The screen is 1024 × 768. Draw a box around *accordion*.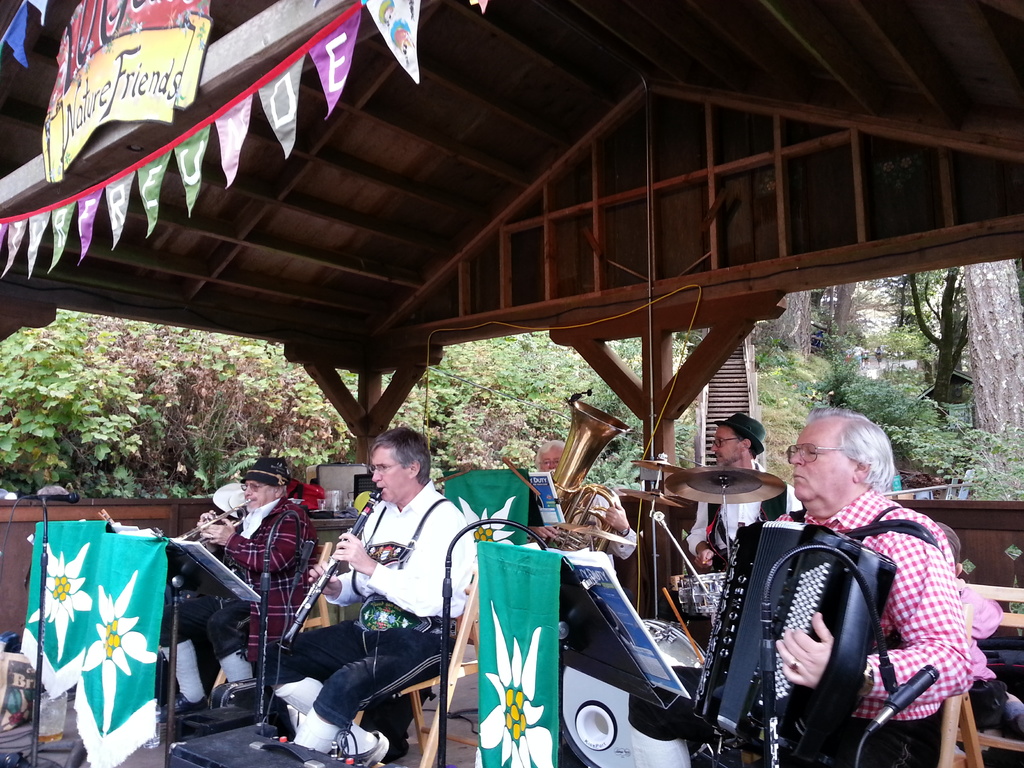
rect(687, 500, 929, 767).
